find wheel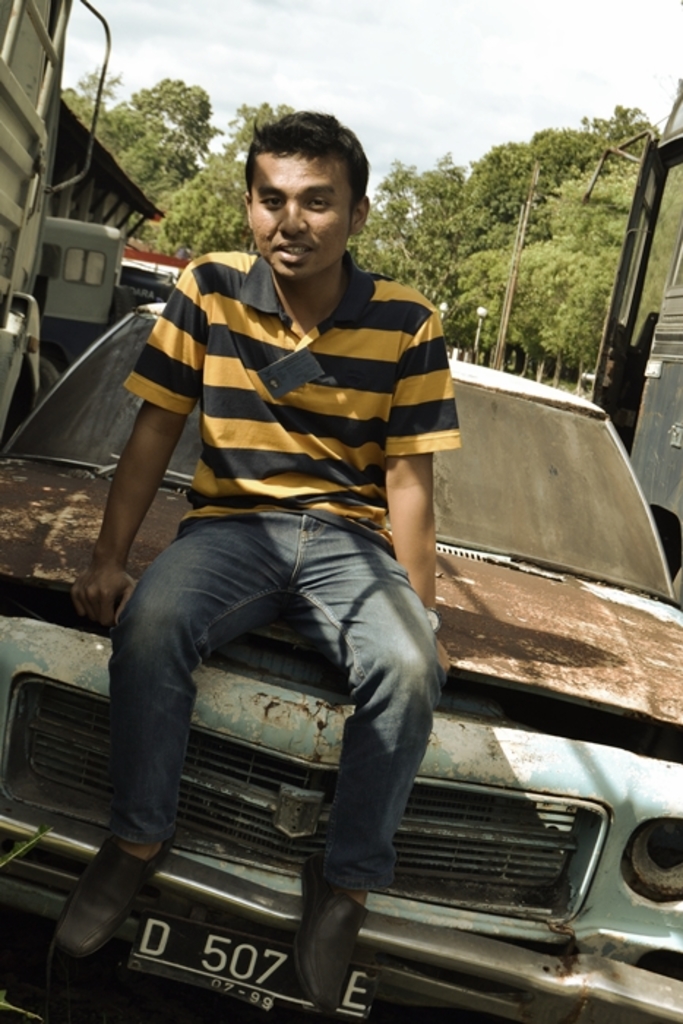
crop(37, 358, 59, 396)
